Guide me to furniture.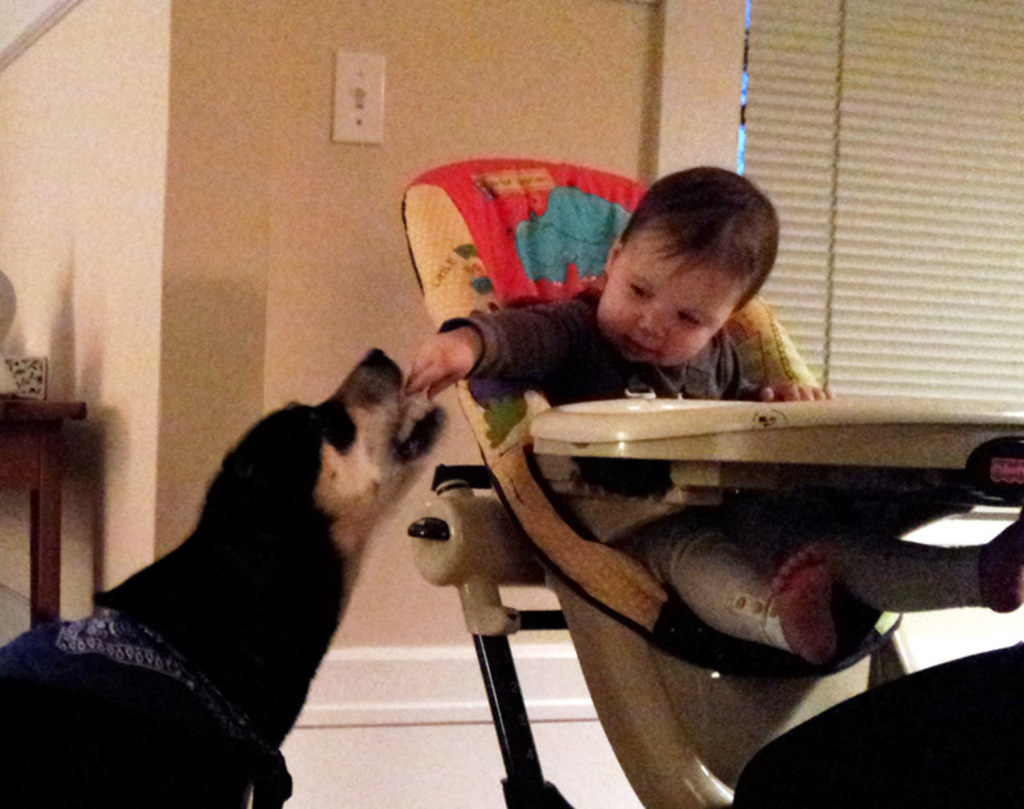
Guidance: [x1=0, y1=393, x2=90, y2=622].
